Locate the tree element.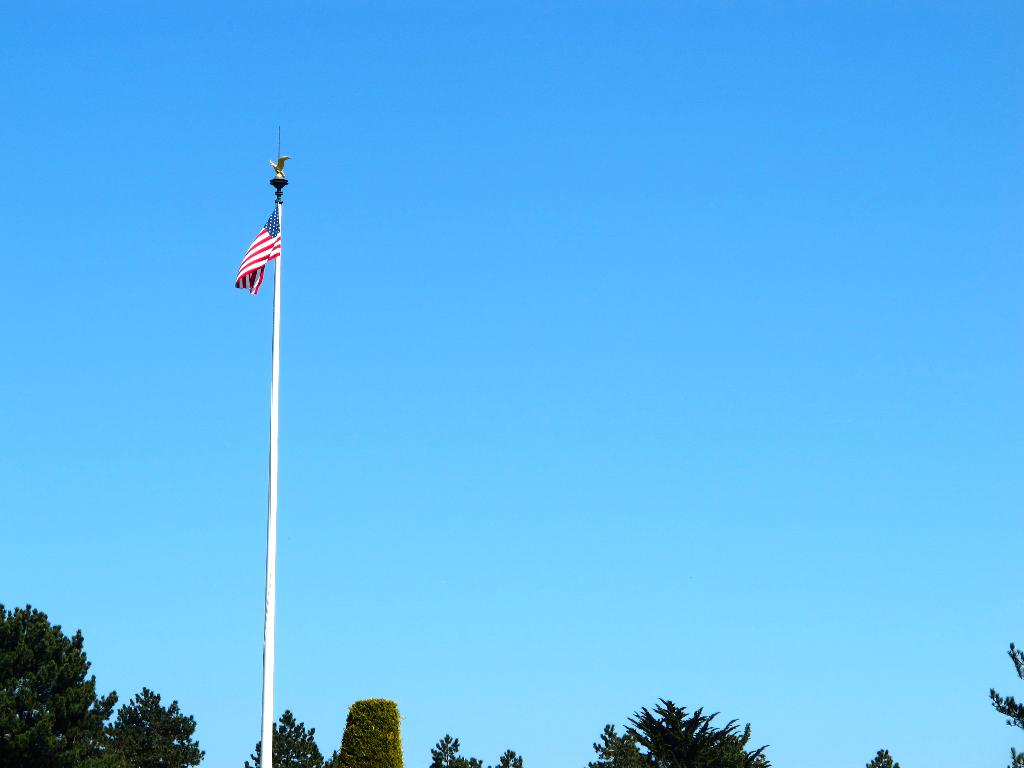
Element bbox: crop(5, 600, 117, 751).
